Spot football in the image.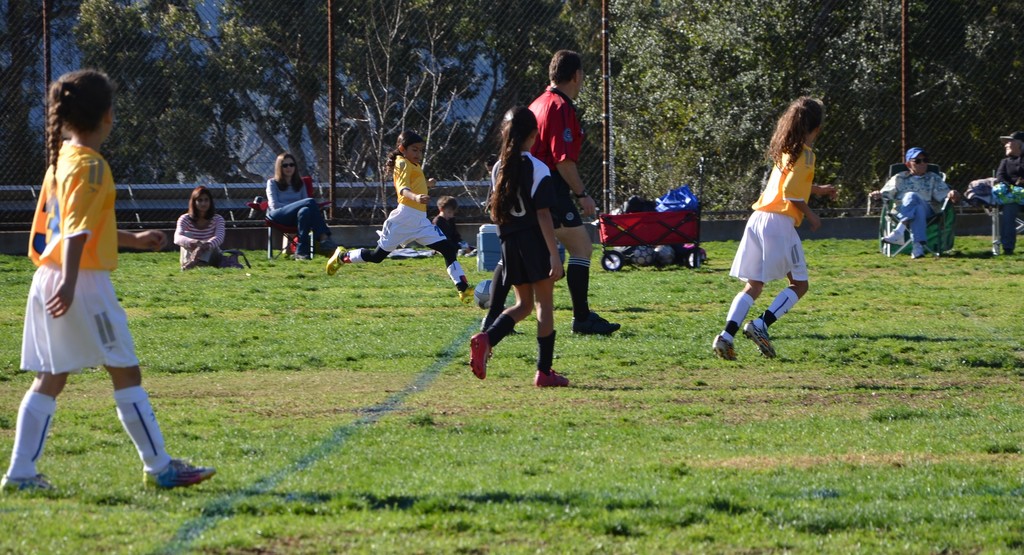
football found at box(473, 279, 492, 309).
